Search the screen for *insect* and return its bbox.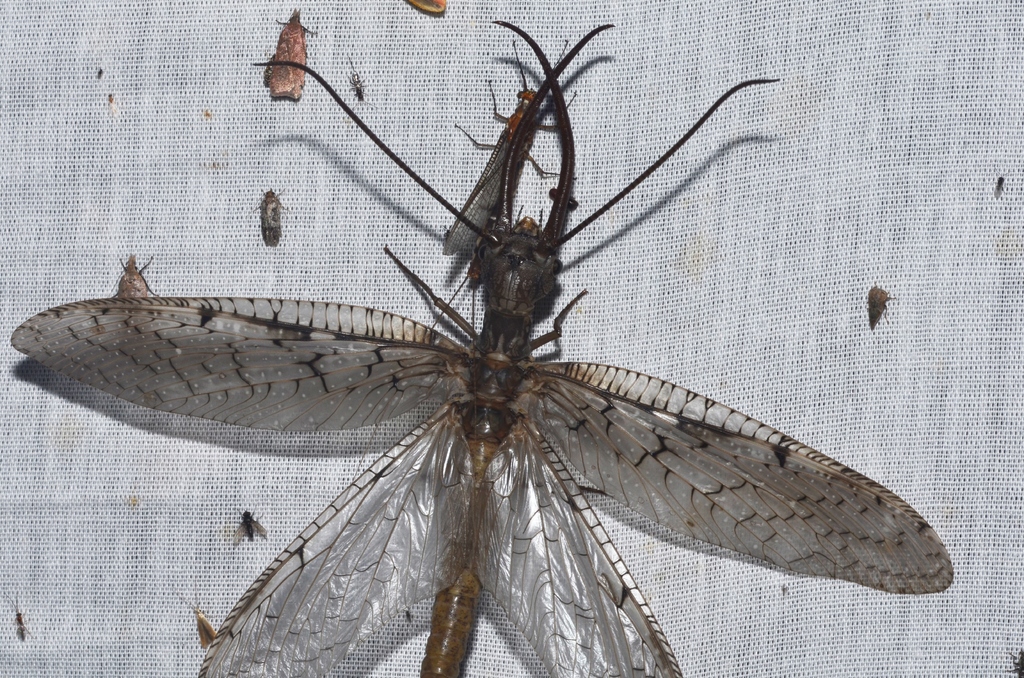
Found: <region>111, 250, 162, 301</region>.
